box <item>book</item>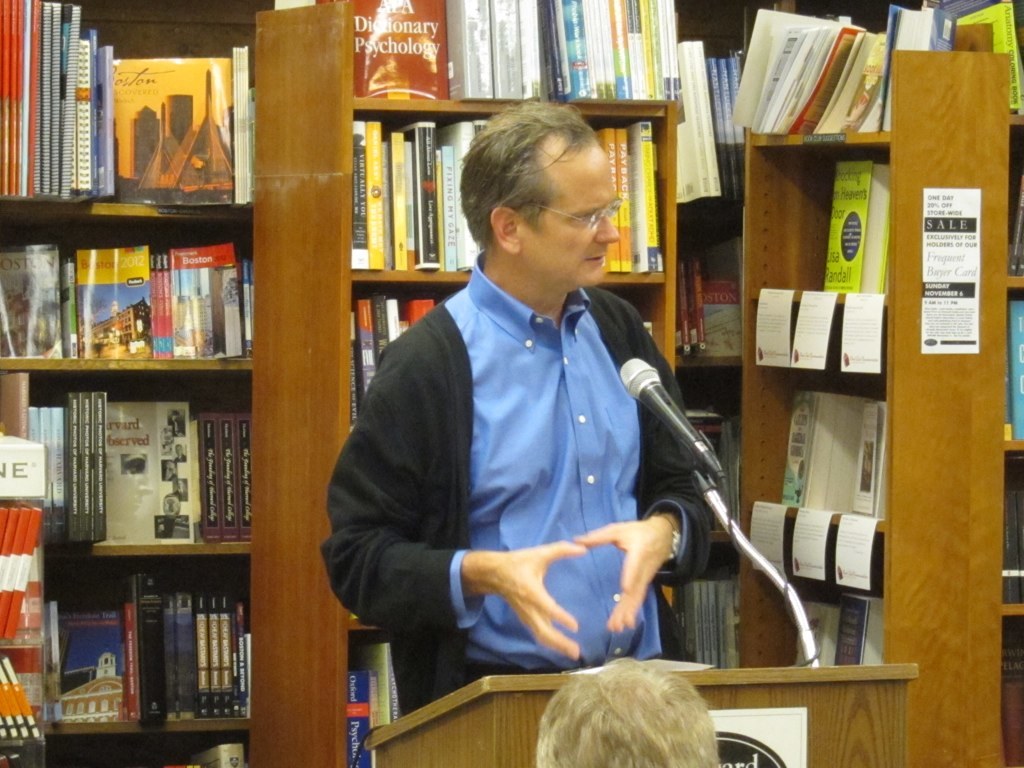
BBox(1004, 484, 1023, 604)
